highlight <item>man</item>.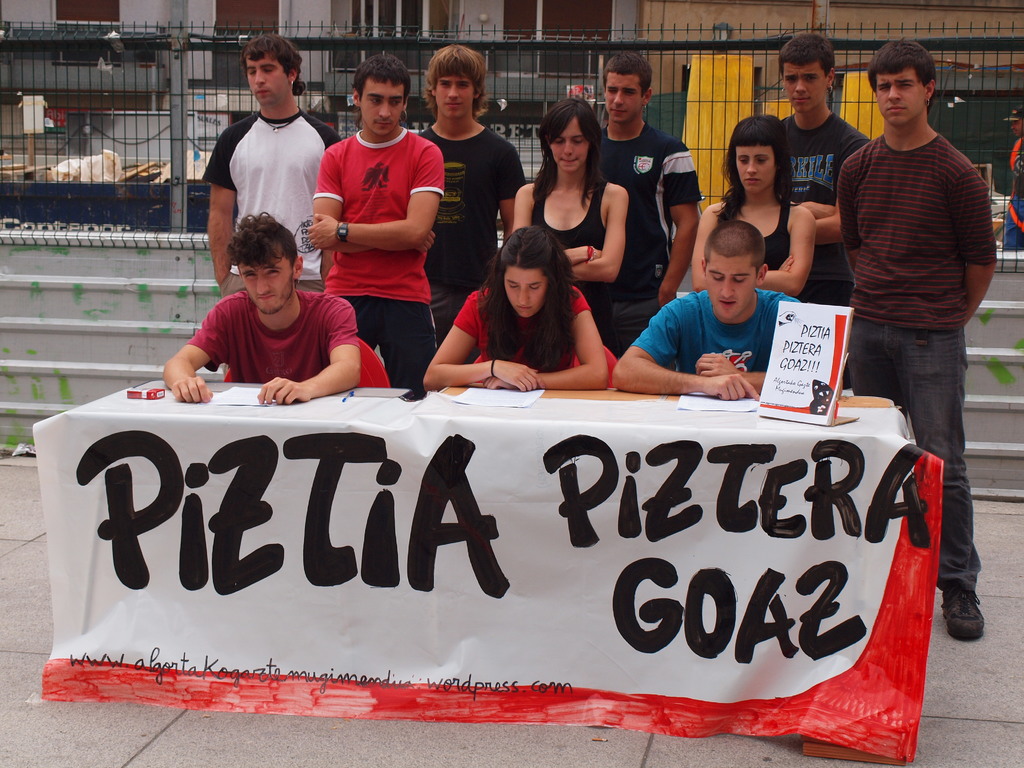
Highlighted region: {"left": 586, "top": 51, "right": 704, "bottom": 359}.
